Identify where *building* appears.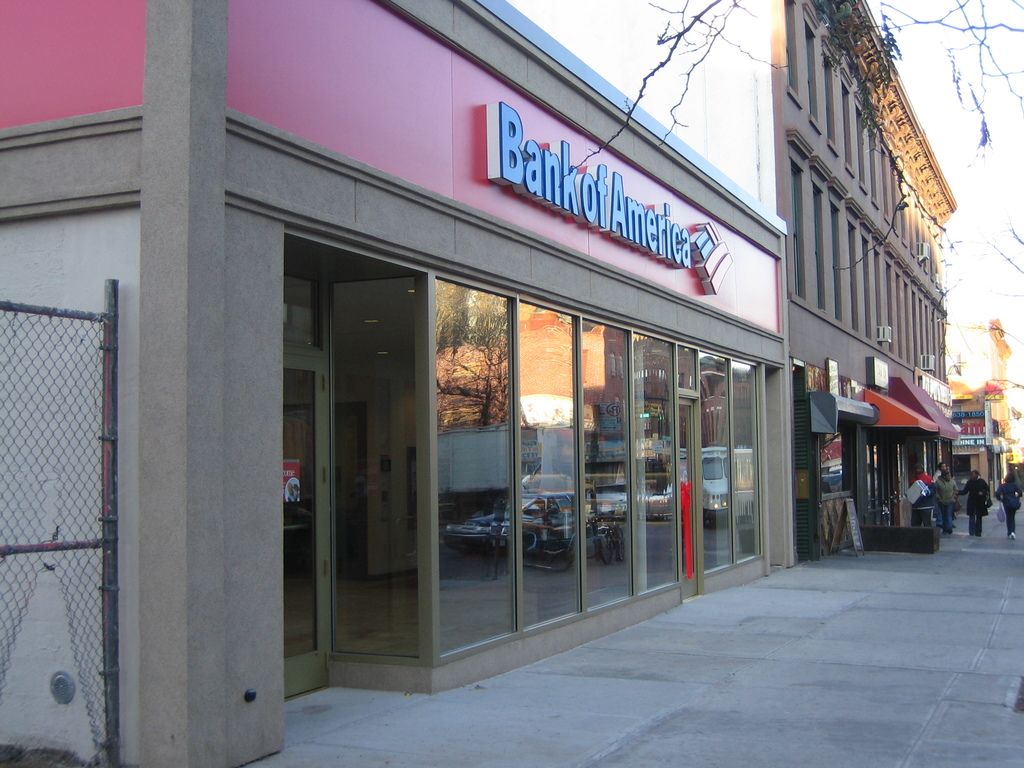
Appears at [x1=952, y1=322, x2=1011, y2=483].
